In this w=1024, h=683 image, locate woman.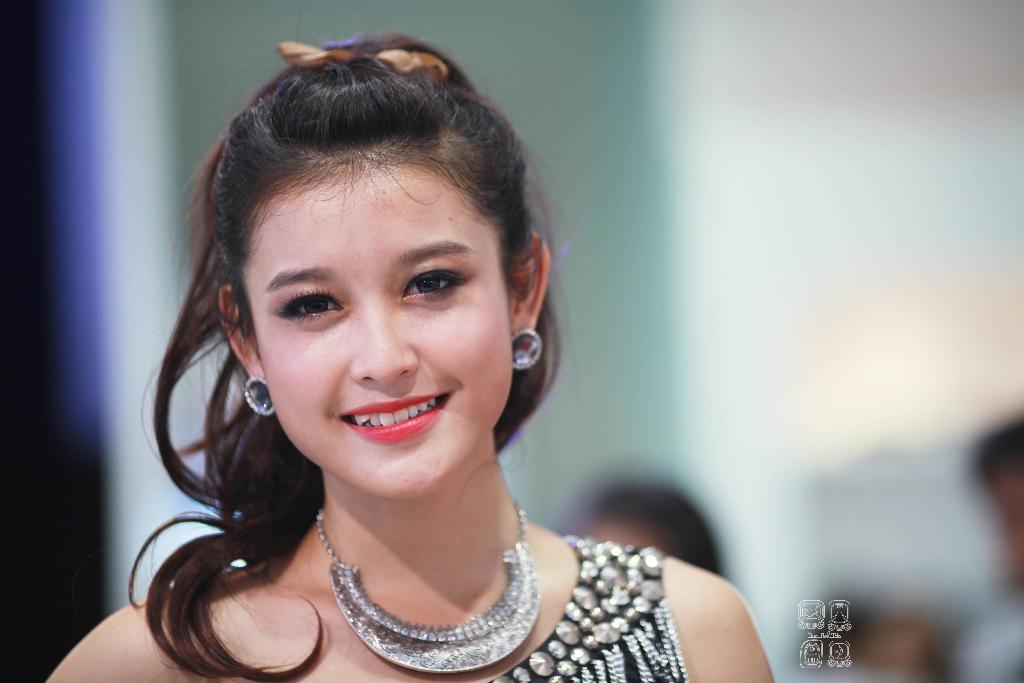
Bounding box: left=36, top=33, right=784, bottom=682.
